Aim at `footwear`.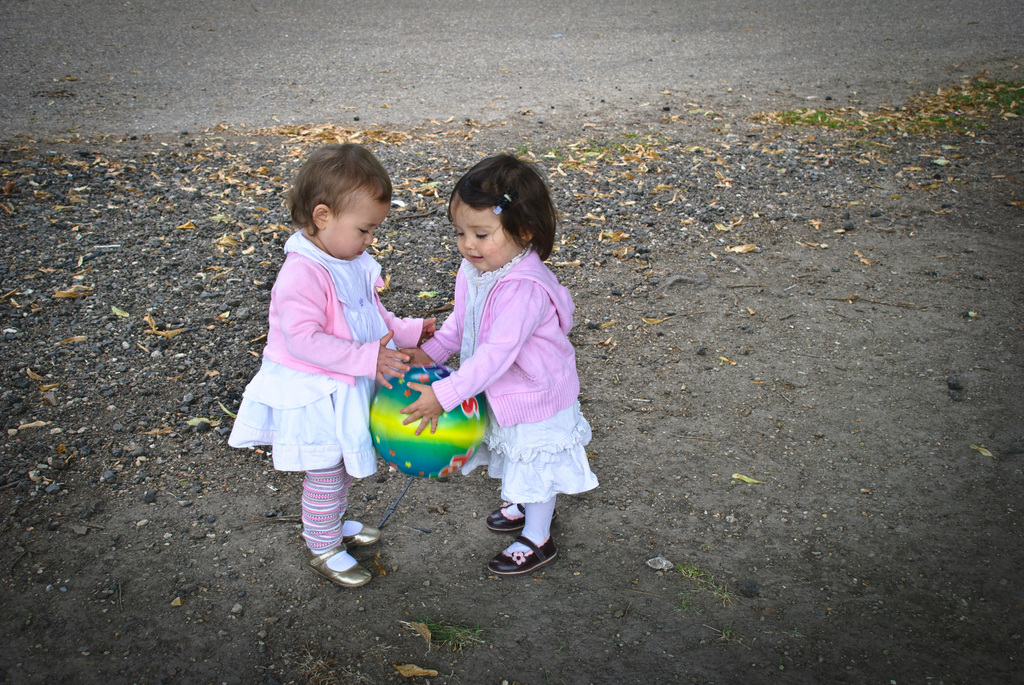
Aimed at <region>485, 494, 531, 534</region>.
